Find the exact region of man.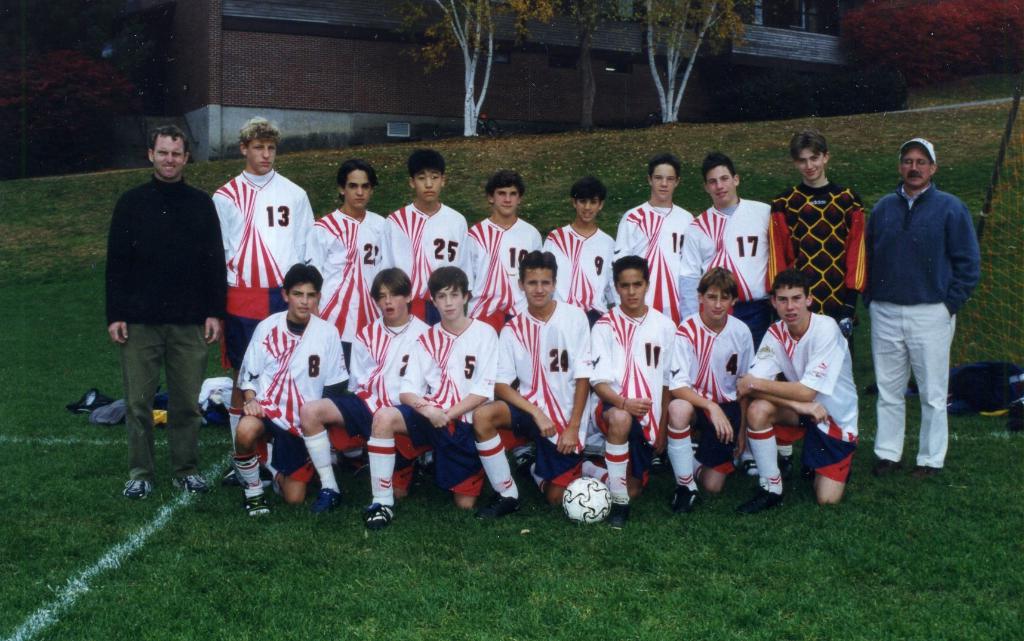
Exact region: 739:272:856:513.
